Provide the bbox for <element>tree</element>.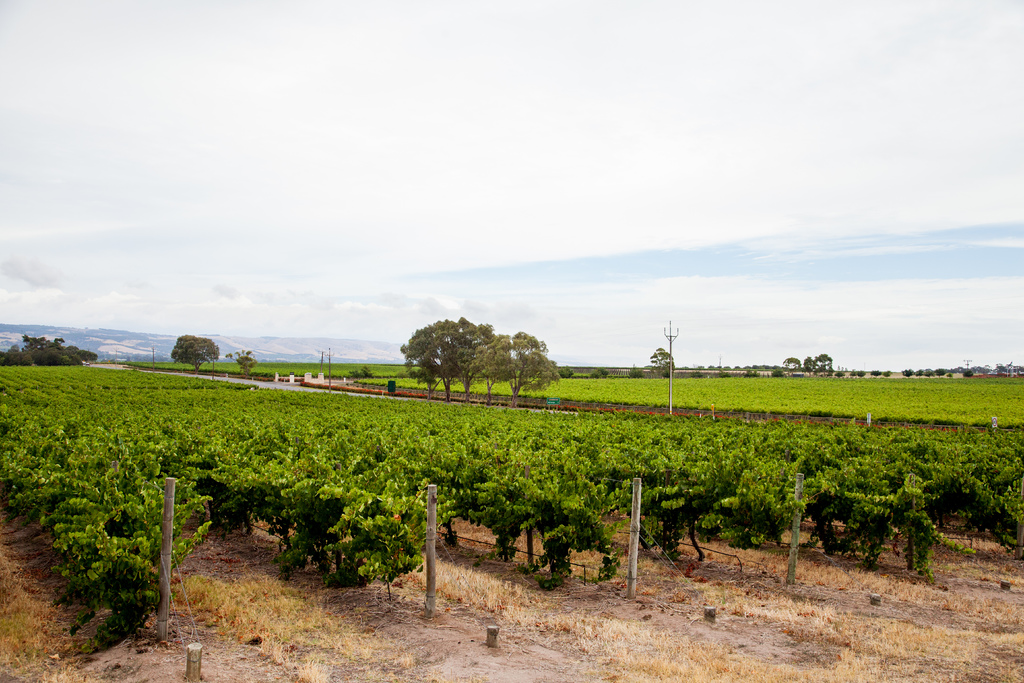
[649,343,676,379].
